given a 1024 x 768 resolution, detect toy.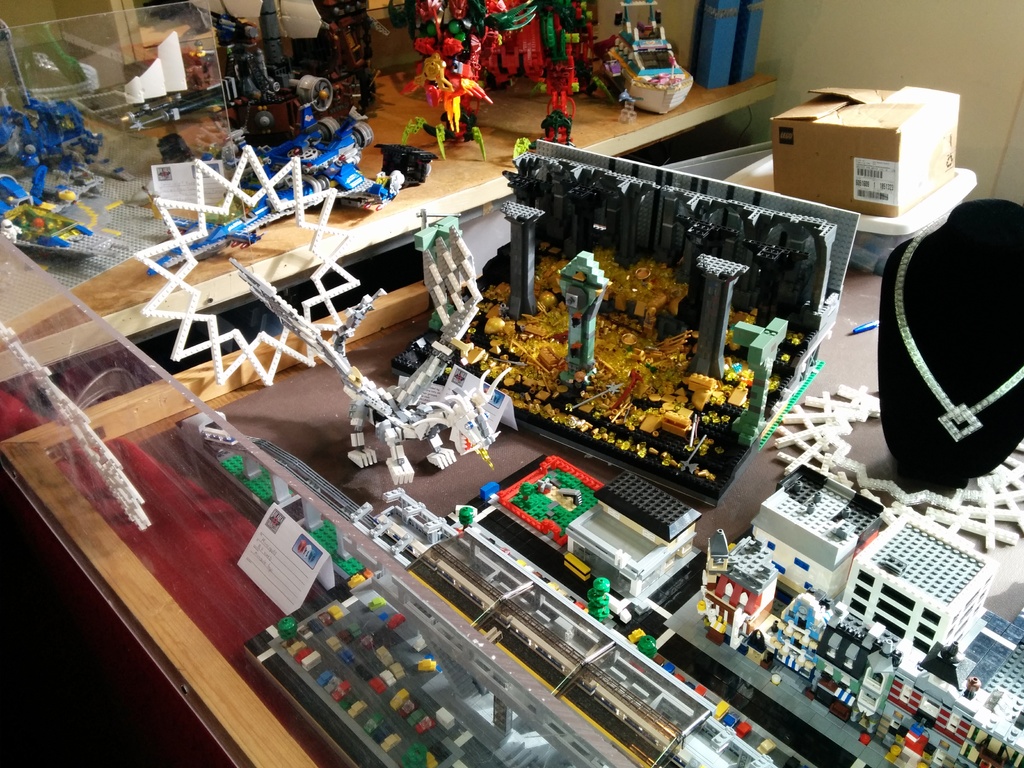
bbox=[684, 527, 760, 662].
